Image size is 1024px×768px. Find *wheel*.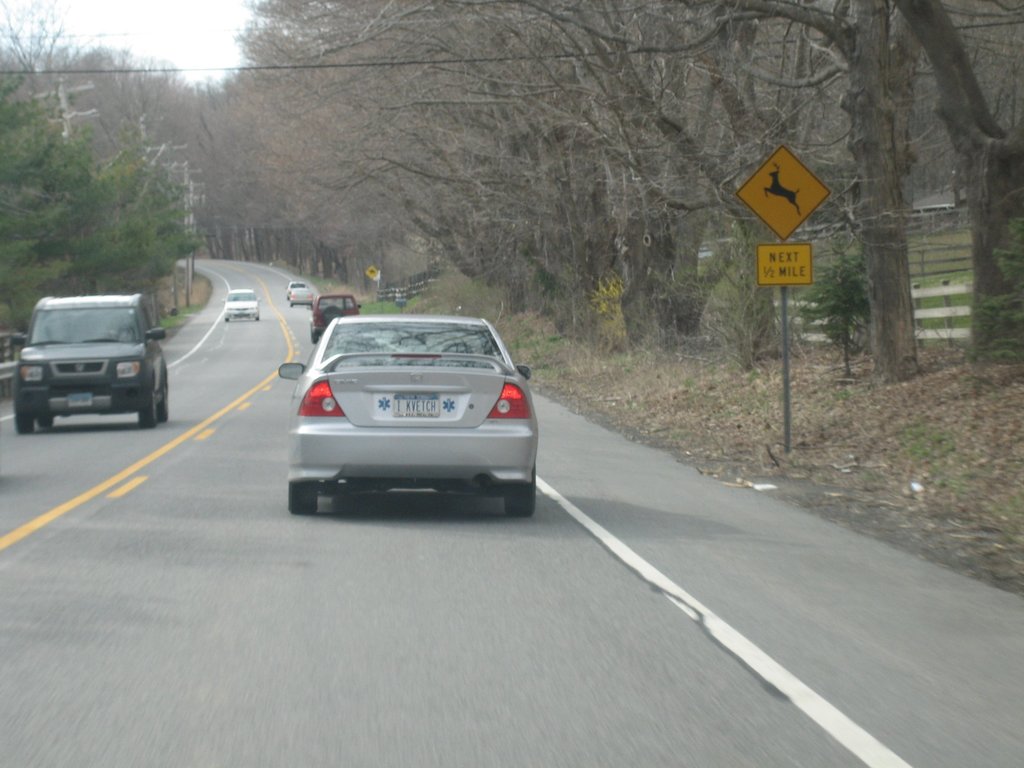
<region>503, 492, 532, 519</region>.
